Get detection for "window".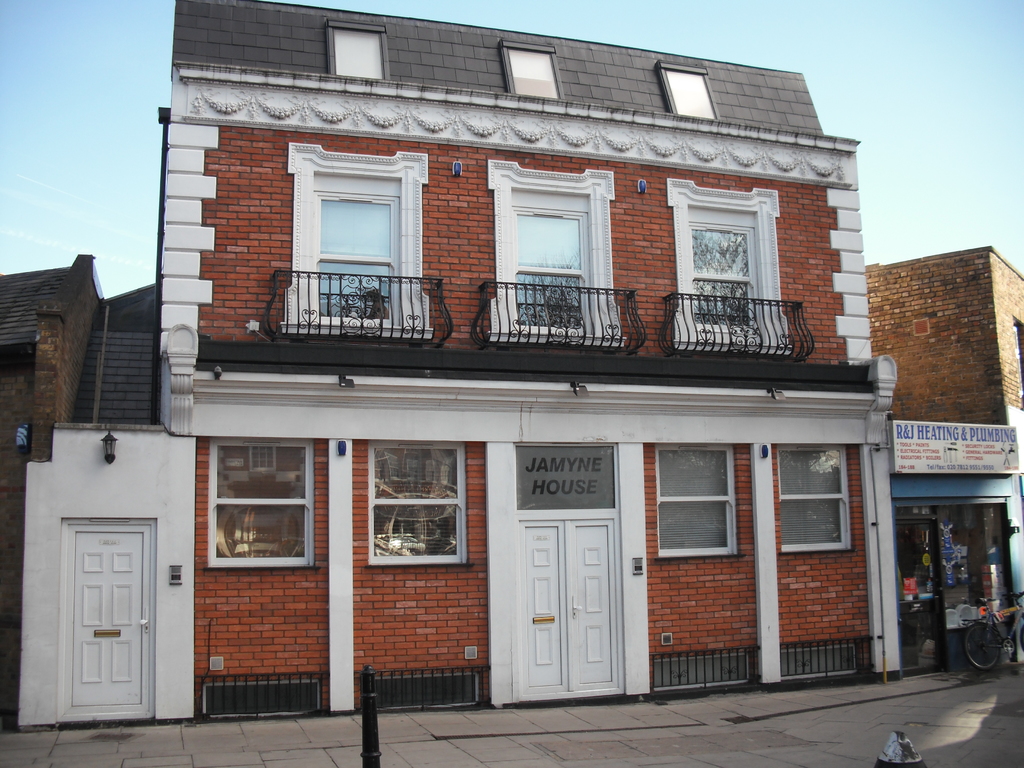
Detection: x1=650 y1=443 x2=737 y2=561.
